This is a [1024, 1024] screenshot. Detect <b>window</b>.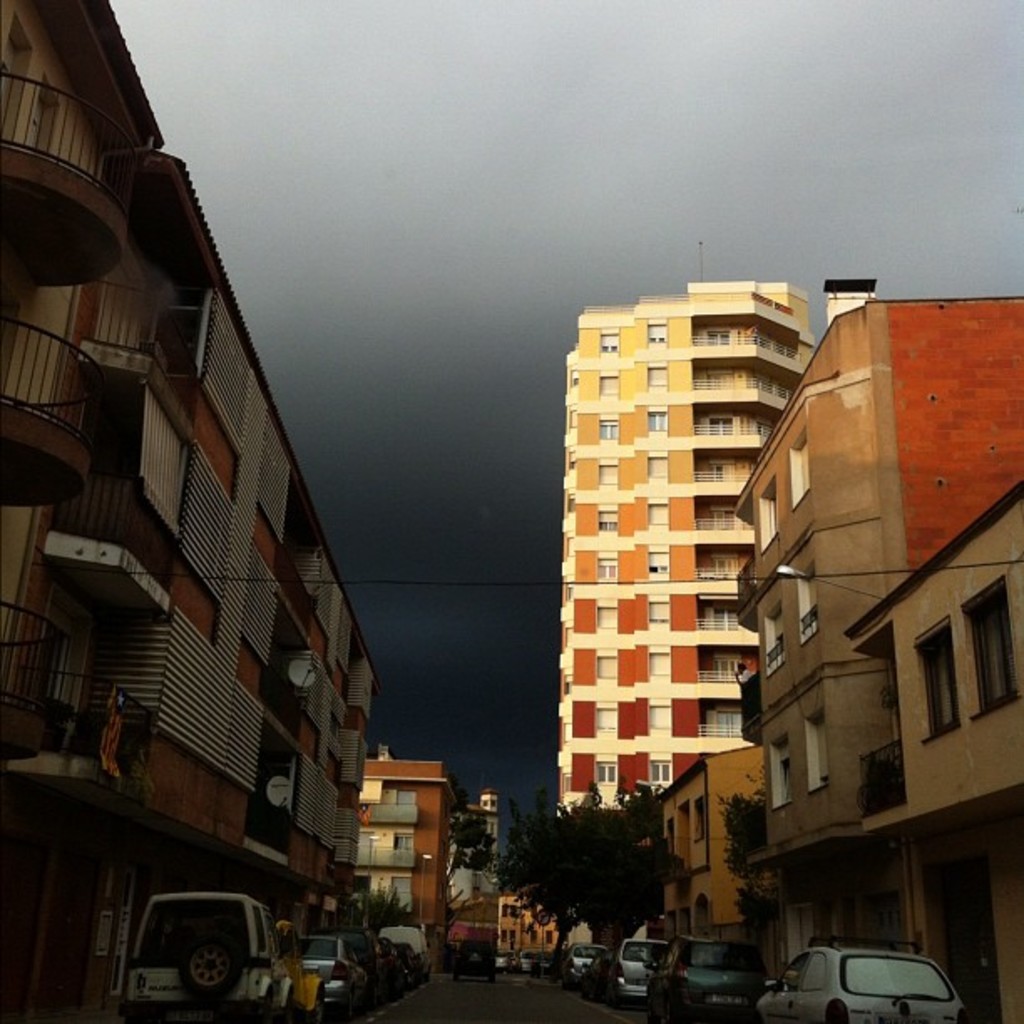
crop(646, 318, 668, 350).
